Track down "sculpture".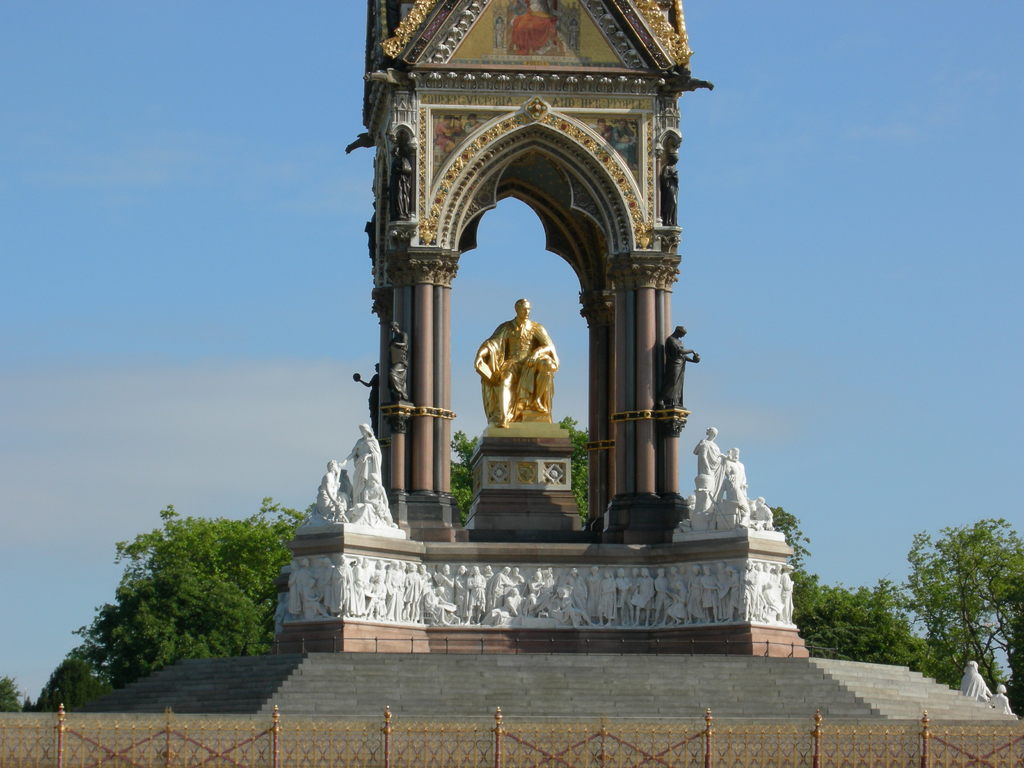
Tracked to region(390, 319, 410, 406).
